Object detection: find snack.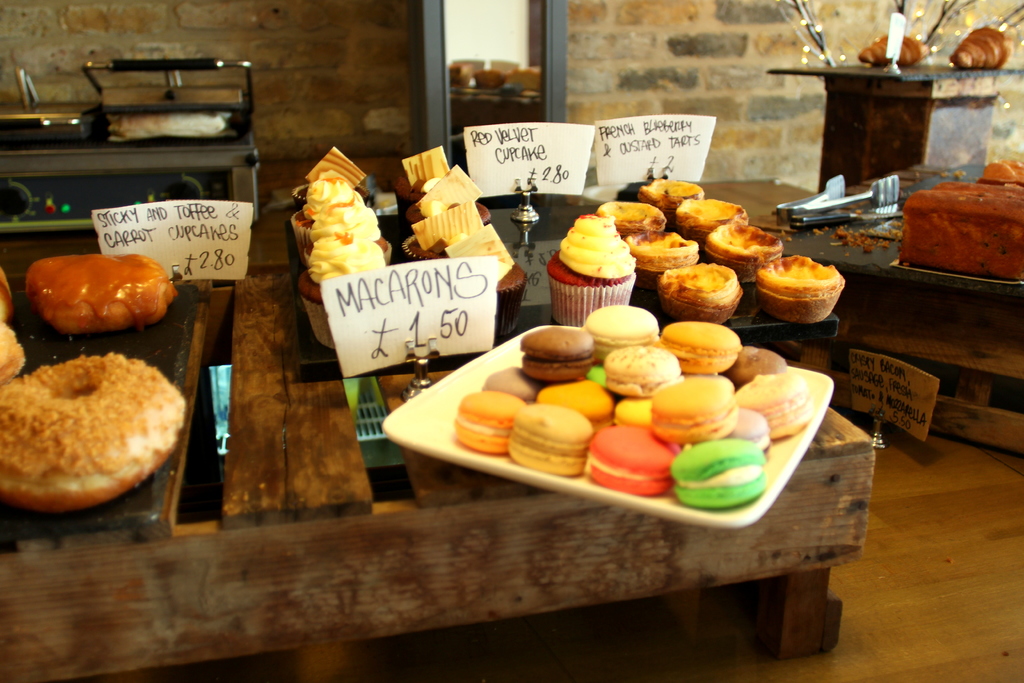
(627,227,705,283).
